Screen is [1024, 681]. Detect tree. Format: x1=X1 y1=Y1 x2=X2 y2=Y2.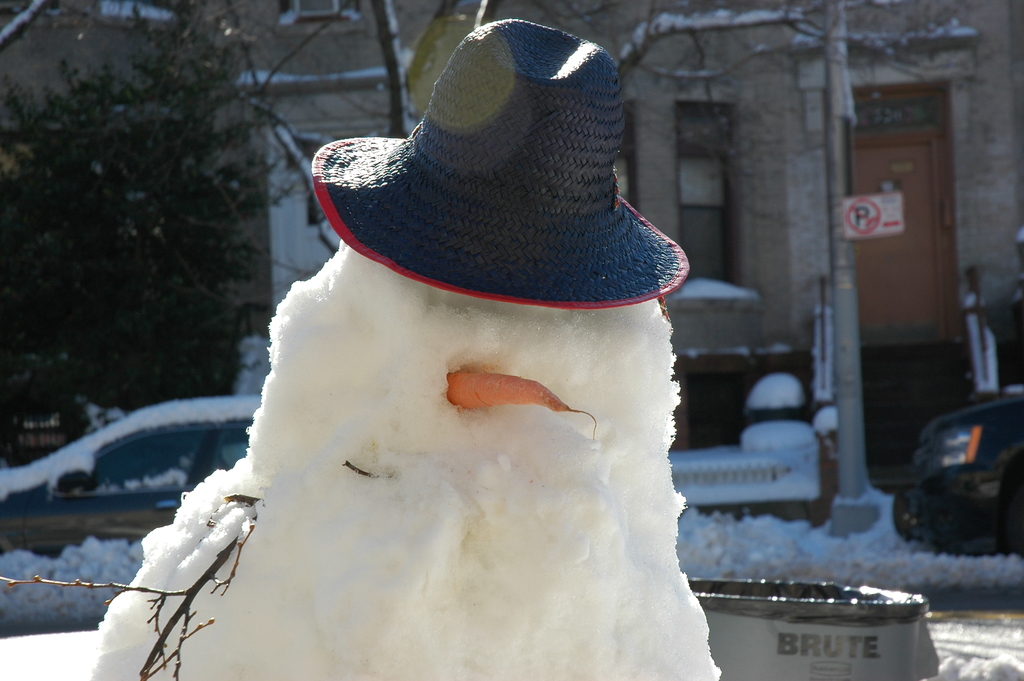
x1=0 y1=0 x2=330 y2=468.
